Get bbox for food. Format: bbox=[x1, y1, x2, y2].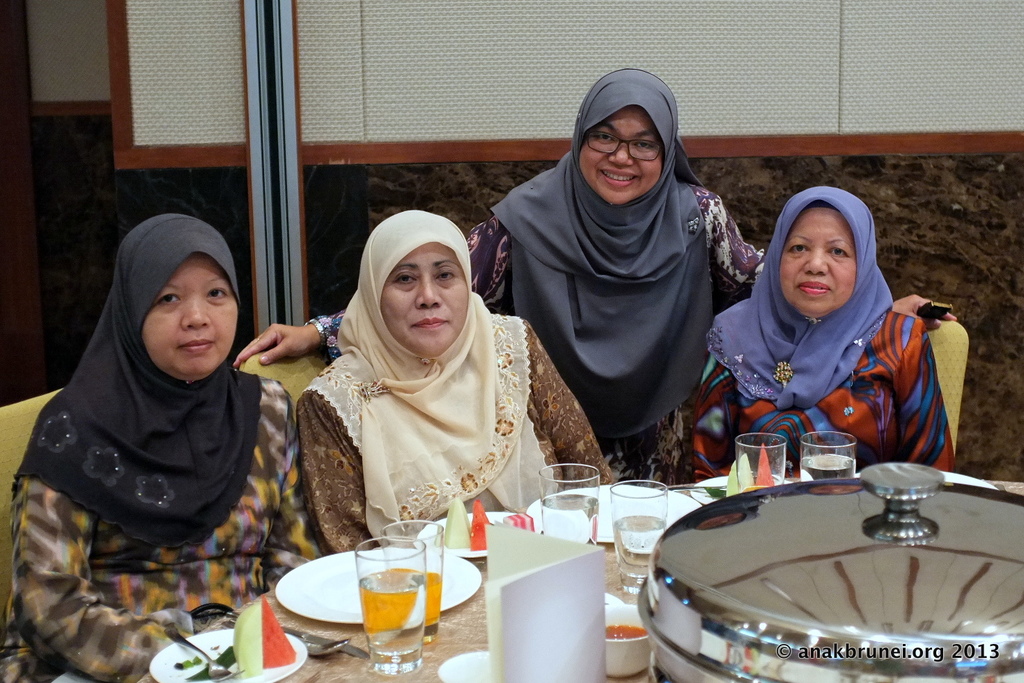
bbox=[444, 493, 472, 550].
